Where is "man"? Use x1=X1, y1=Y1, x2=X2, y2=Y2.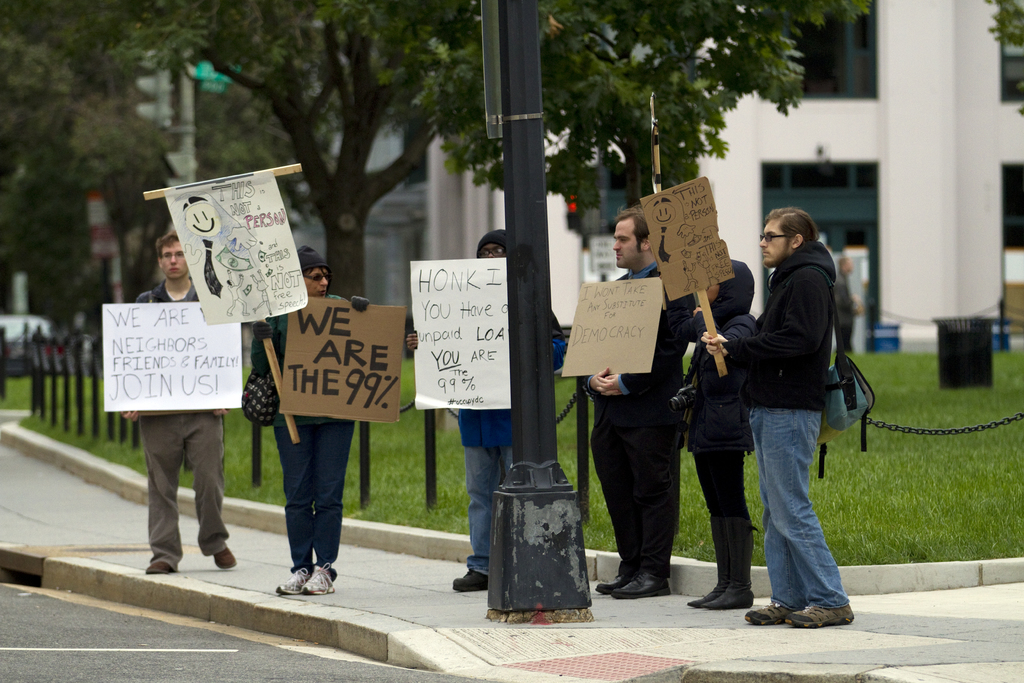
x1=586, y1=205, x2=688, y2=597.
